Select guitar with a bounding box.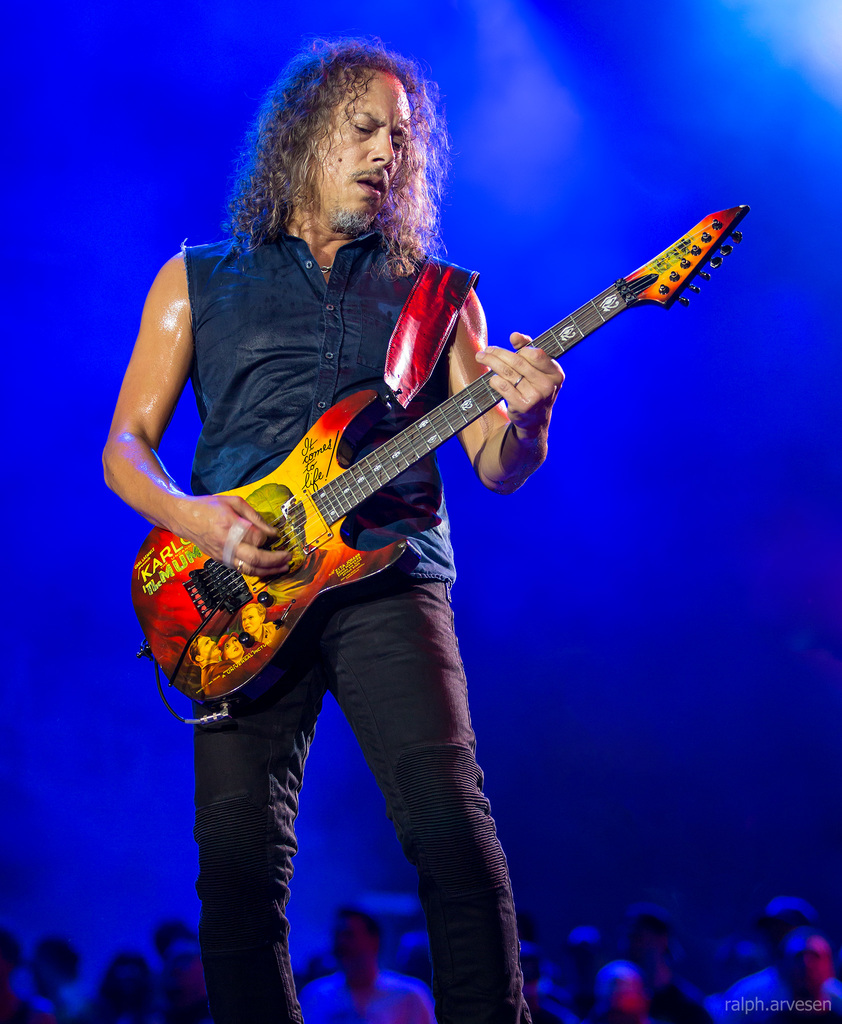
x1=128 y1=199 x2=756 y2=708.
